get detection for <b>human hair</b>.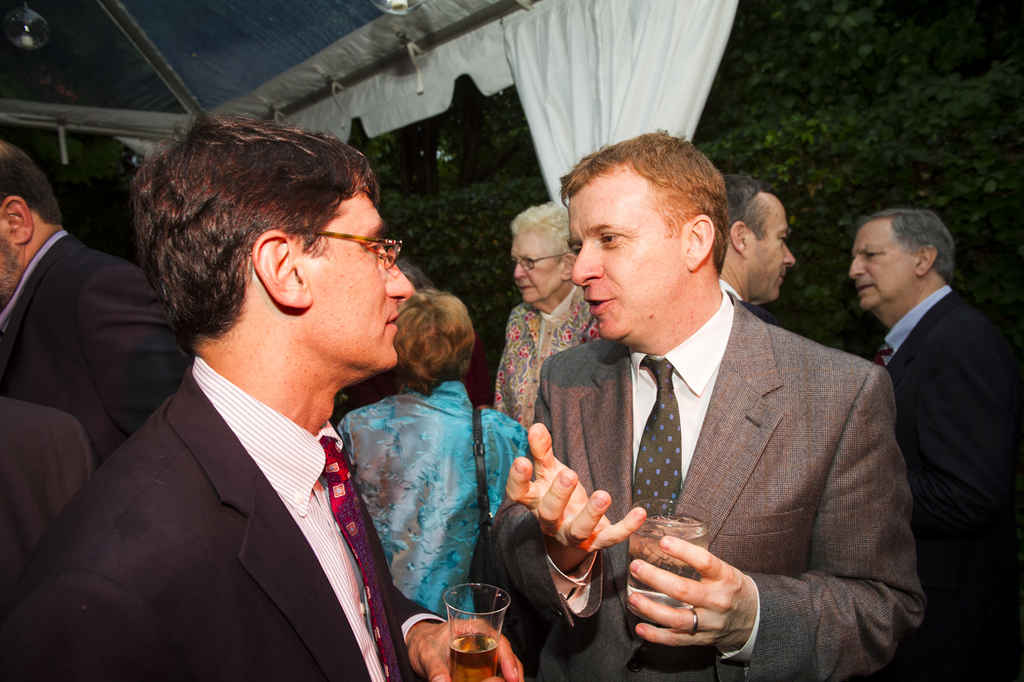
Detection: l=0, t=143, r=65, b=224.
